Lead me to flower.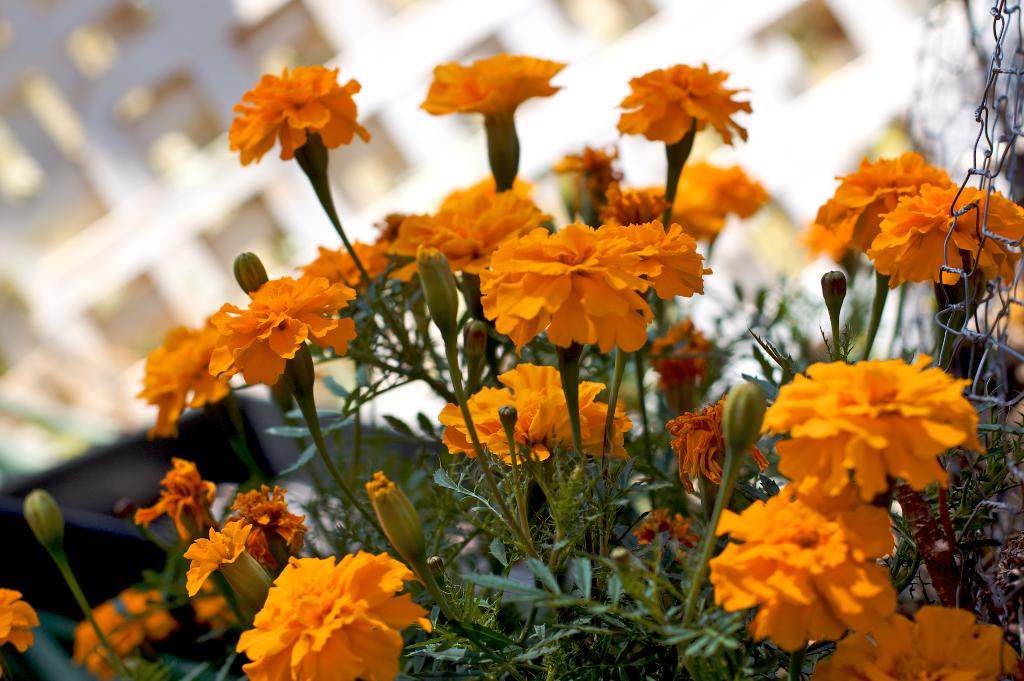
Lead to [810,167,949,265].
